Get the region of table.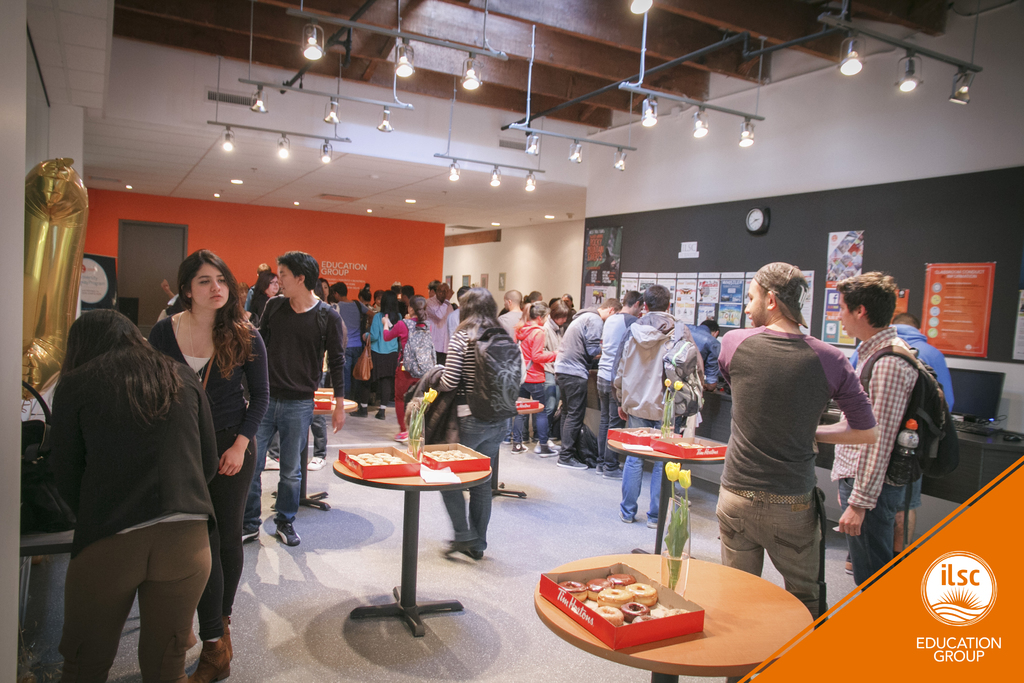
left=605, top=425, right=732, bottom=551.
